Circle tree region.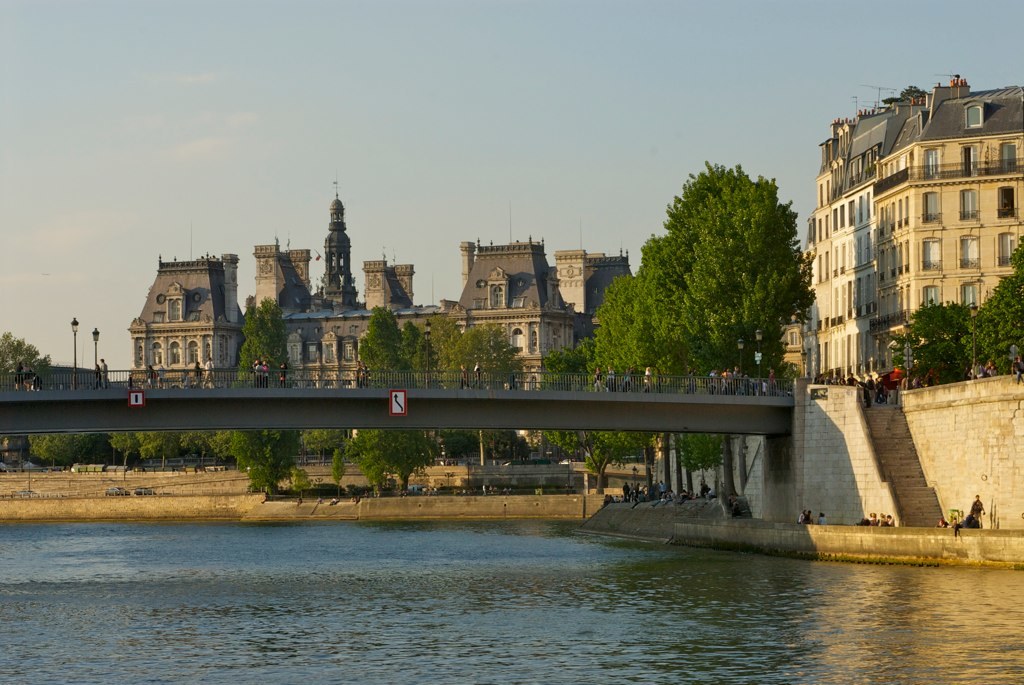
Region: locate(330, 442, 346, 501).
